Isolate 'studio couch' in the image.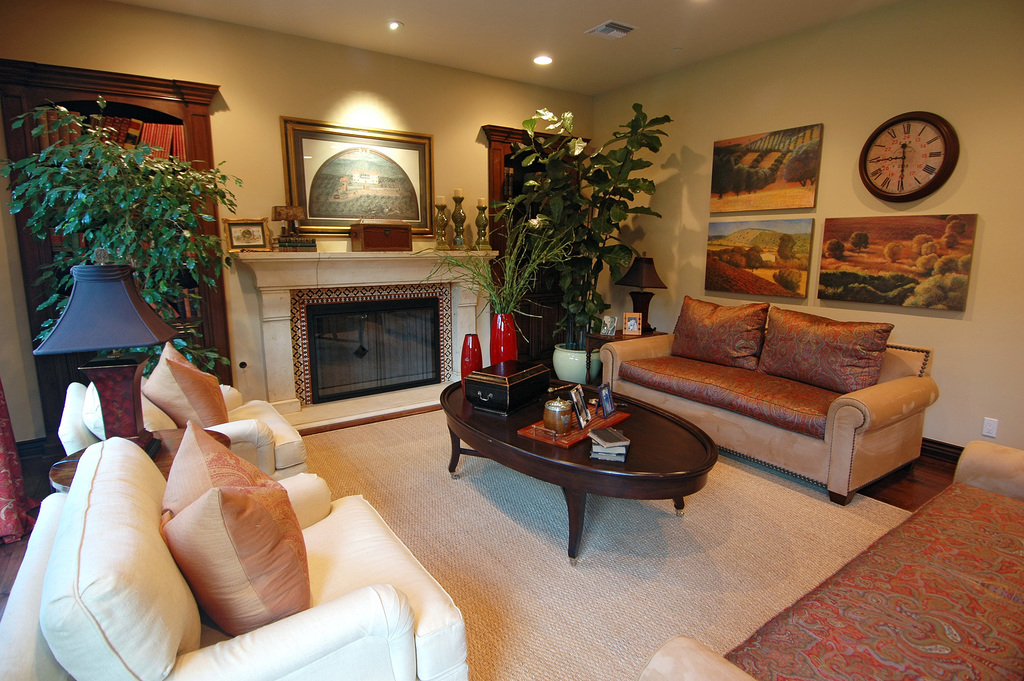
Isolated region: {"x1": 0, "y1": 443, "x2": 468, "y2": 680}.
